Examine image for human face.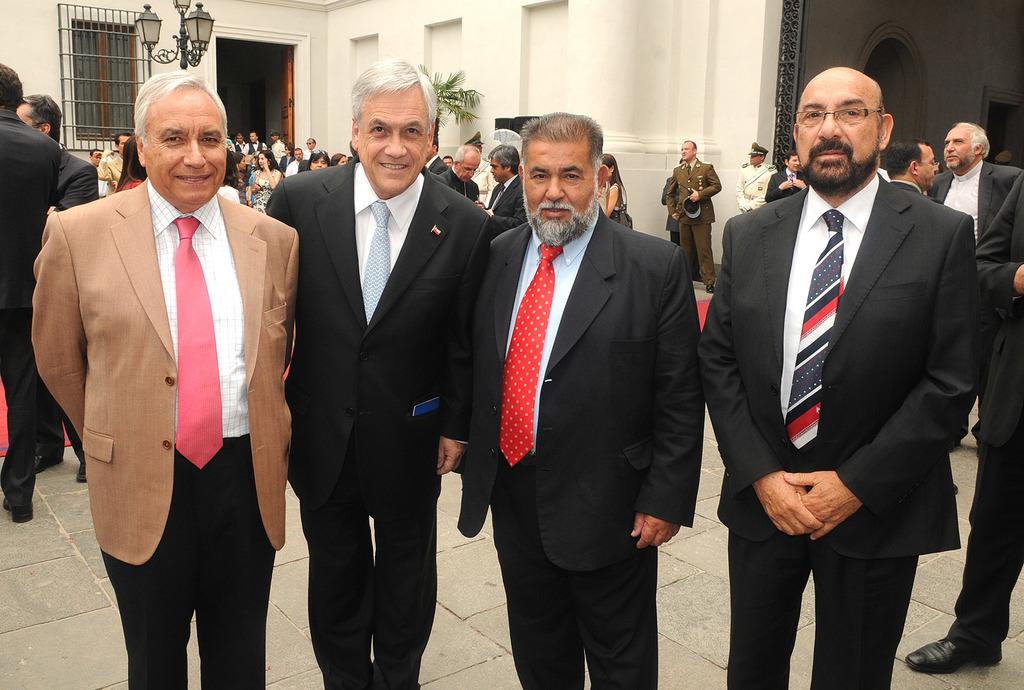
Examination result: [490, 157, 506, 182].
